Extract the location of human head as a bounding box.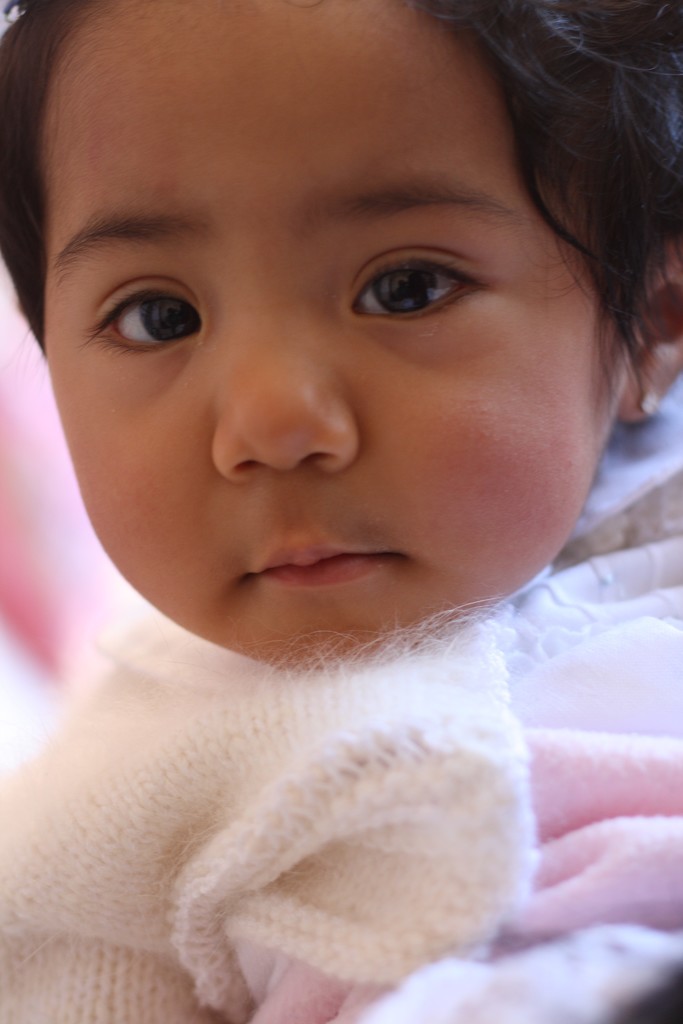
l=37, t=10, r=632, b=724.
